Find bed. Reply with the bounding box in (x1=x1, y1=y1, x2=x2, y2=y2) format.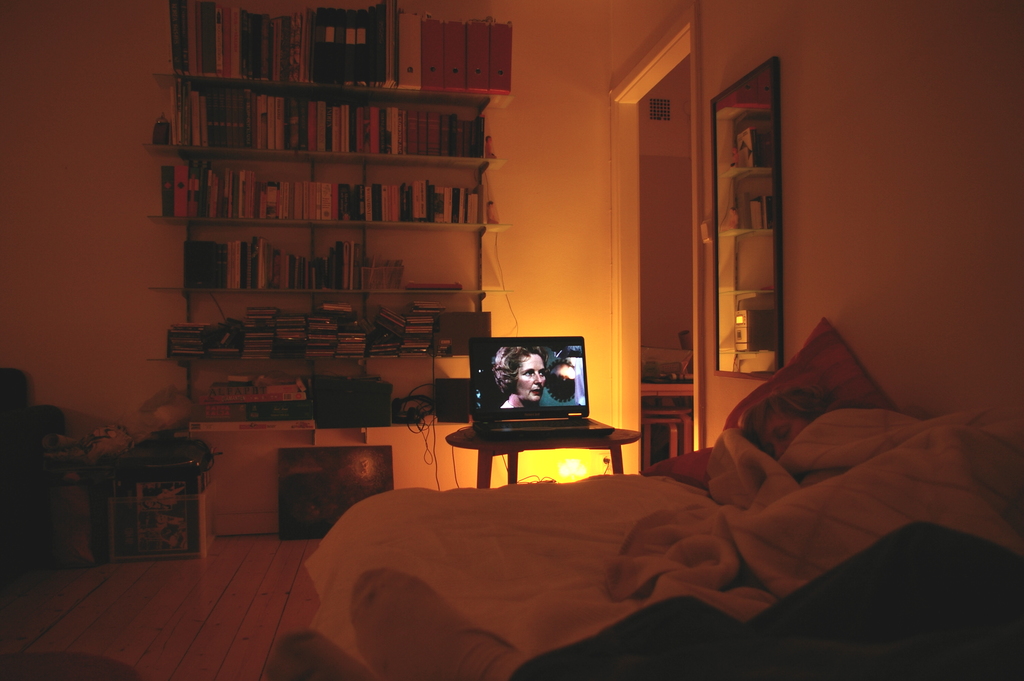
(x1=303, y1=316, x2=1021, y2=680).
